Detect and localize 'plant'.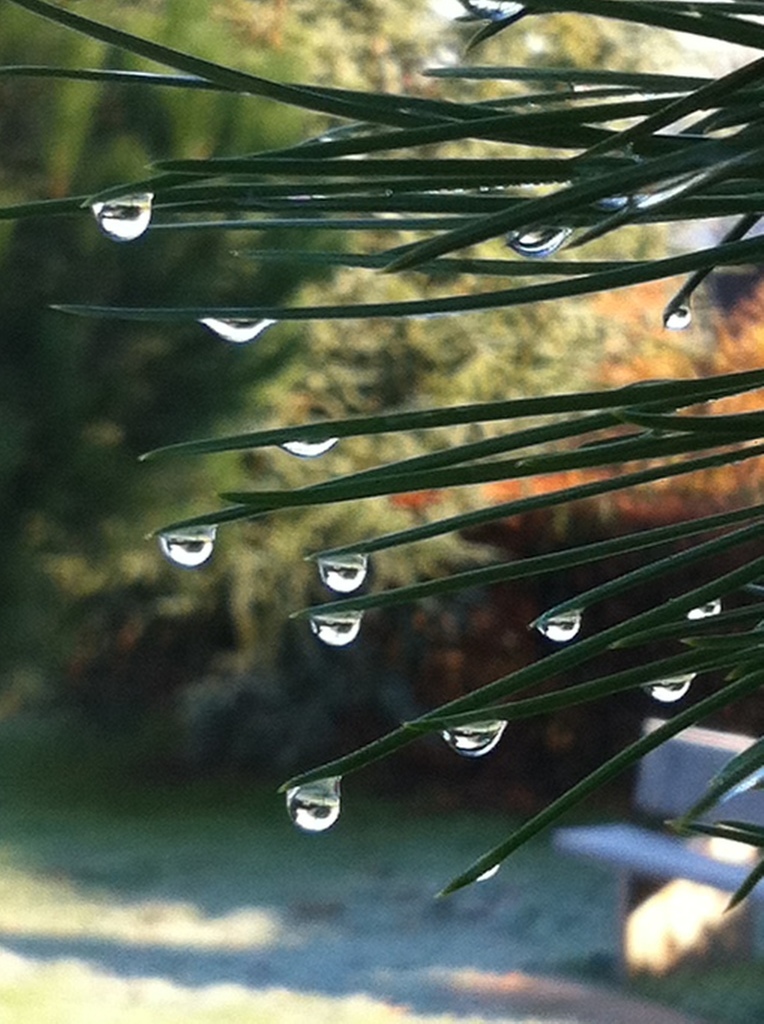
Localized at (110,41,763,1018).
